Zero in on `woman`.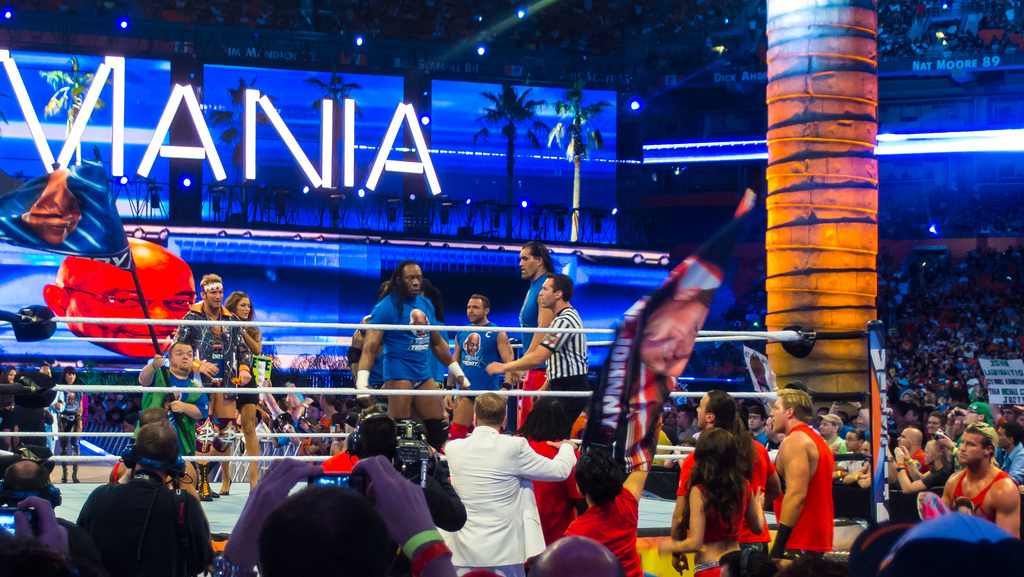
Zeroed in: [219,291,264,496].
